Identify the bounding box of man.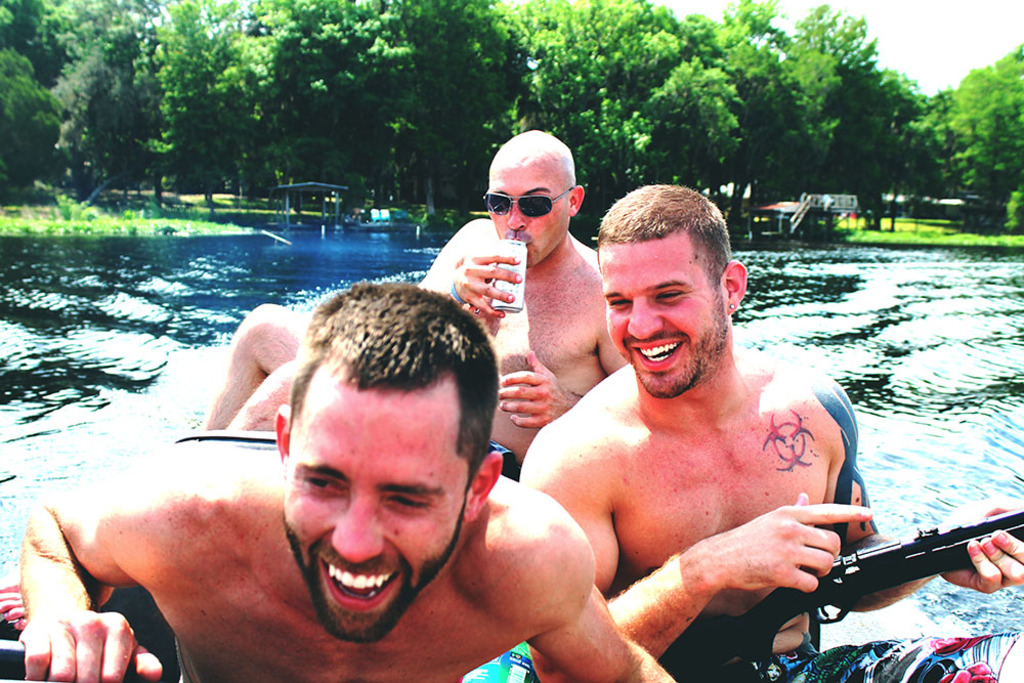
(199,131,622,471).
